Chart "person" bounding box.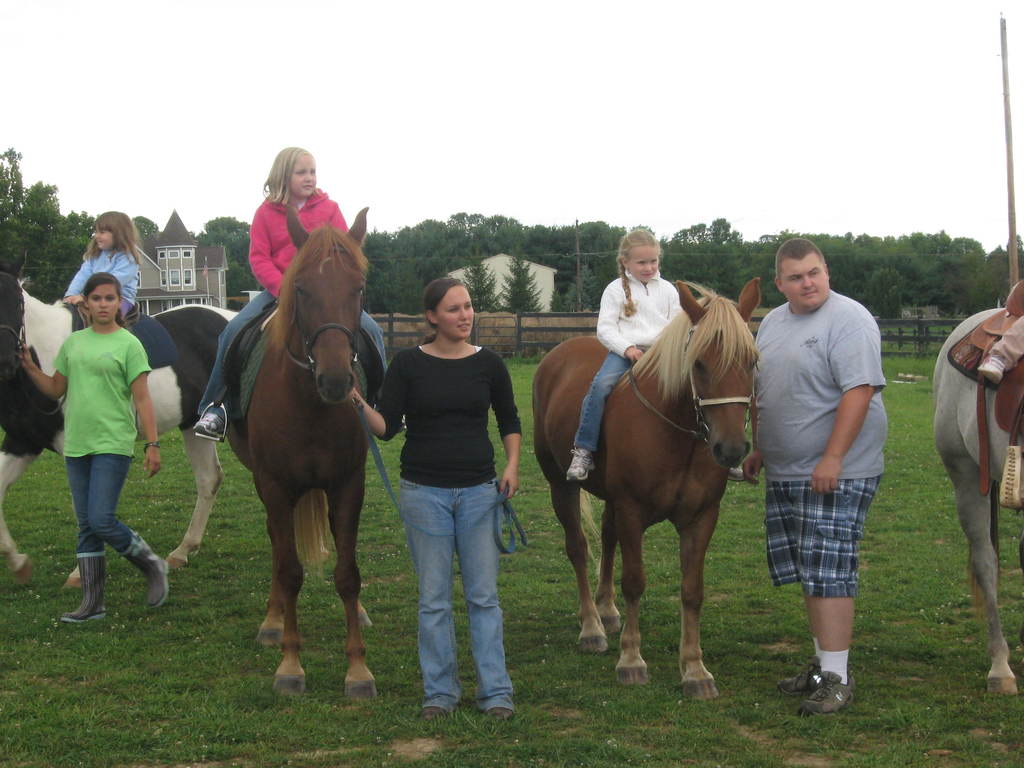
Charted: {"x1": 758, "y1": 211, "x2": 896, "y2": 716}.
